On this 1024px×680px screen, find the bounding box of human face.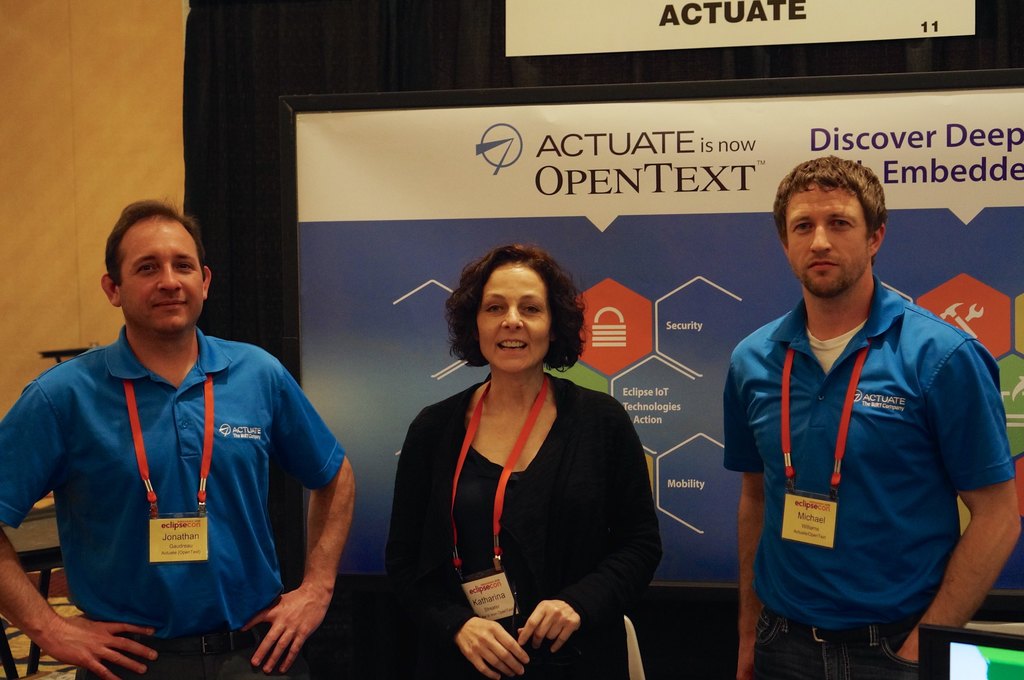
Bounding box: <region>119, 219, 204, 334</region>.
